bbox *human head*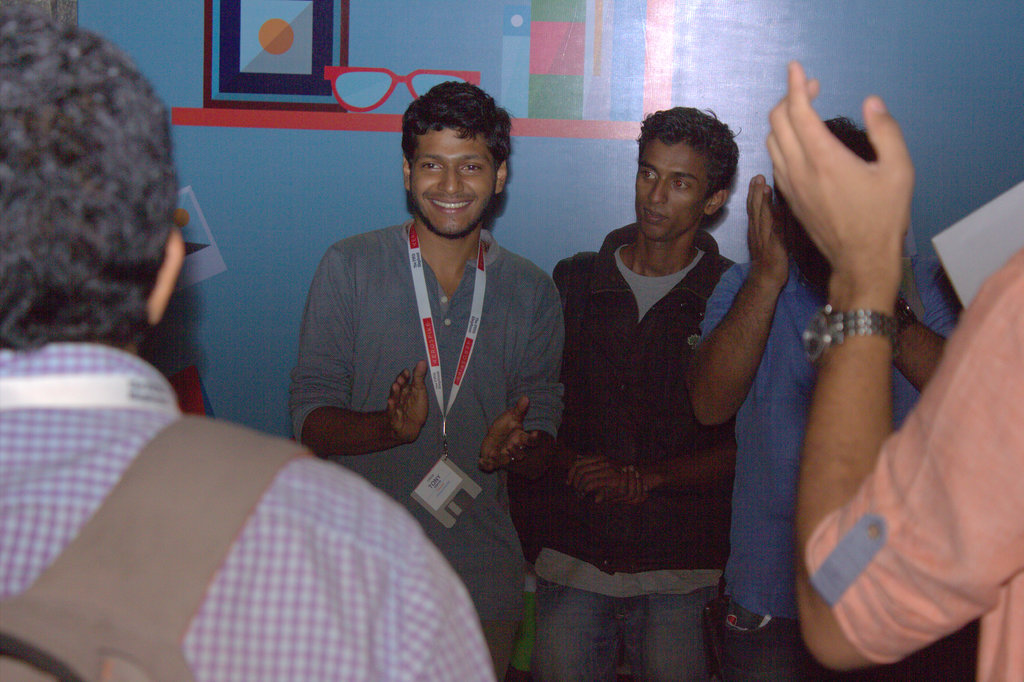
0/0/182/347
